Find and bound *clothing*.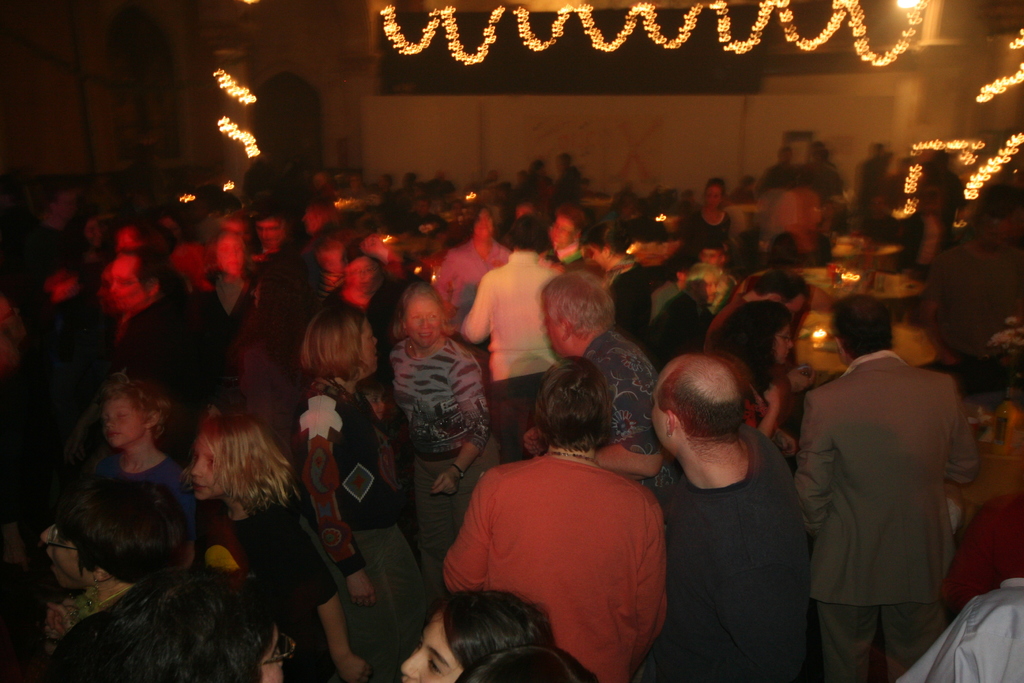
Bound: x1=795 y1=343 x2=981 y2=682.
